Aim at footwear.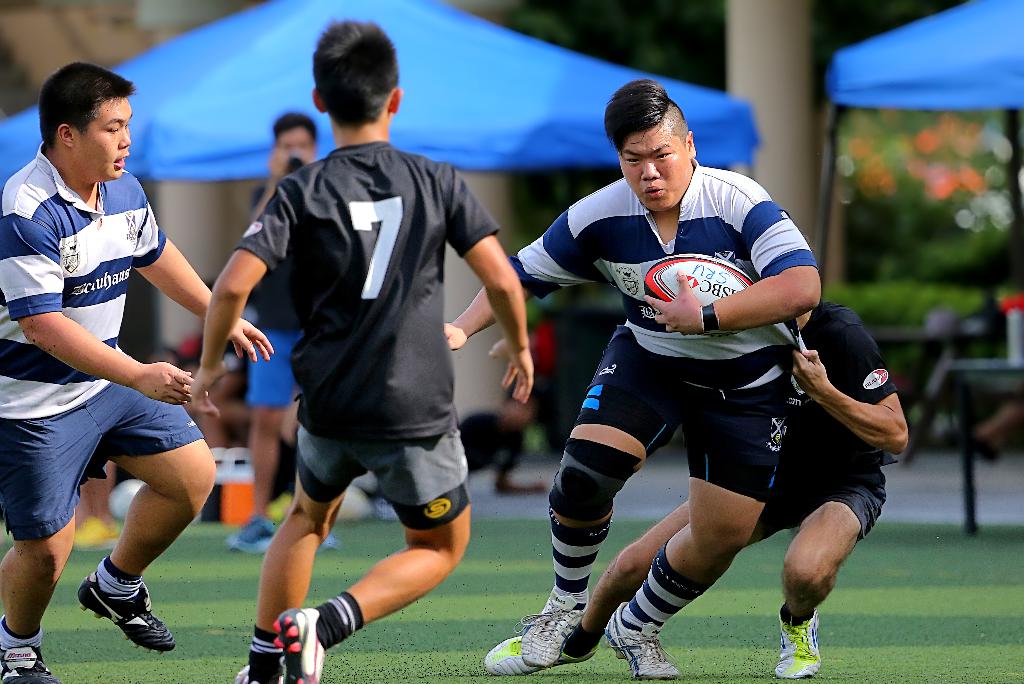
Aimed at BBox(481, 632, 599, 674).
